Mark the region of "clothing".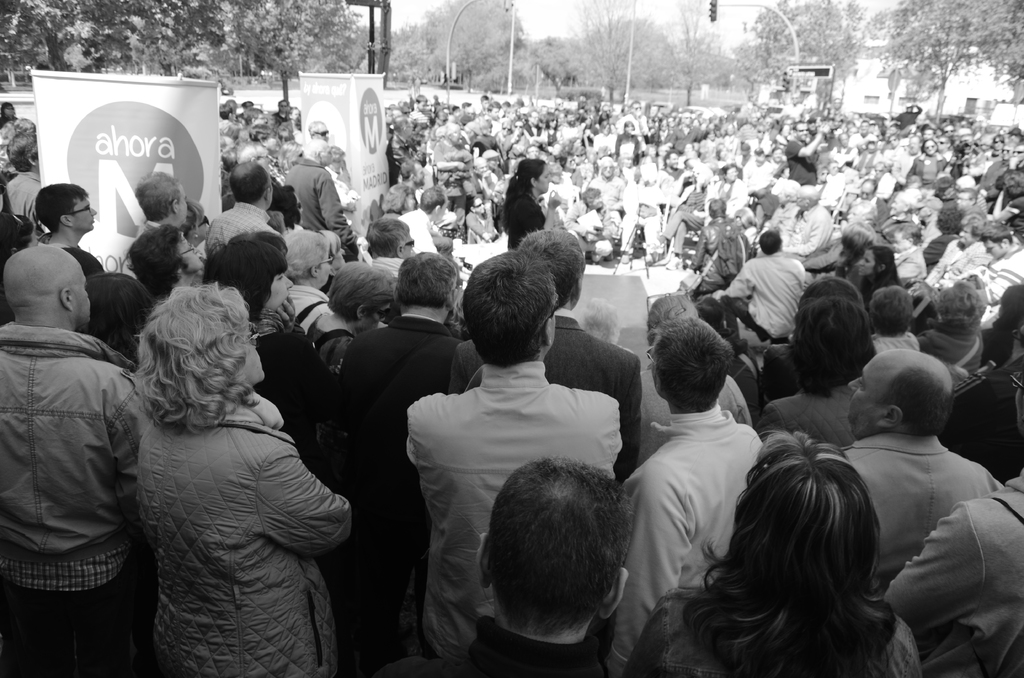
Region: (left=766, top=389, right=857, bottom=447).
